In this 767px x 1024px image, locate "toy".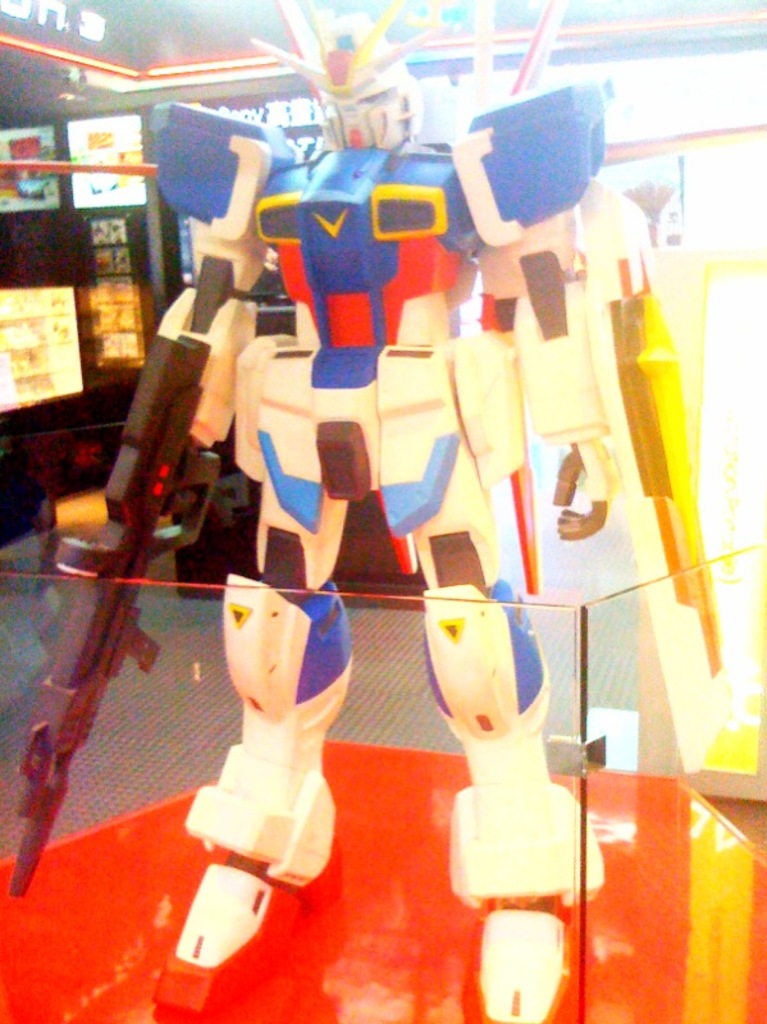
Bounding box: 0, 0, 720, 1023.
